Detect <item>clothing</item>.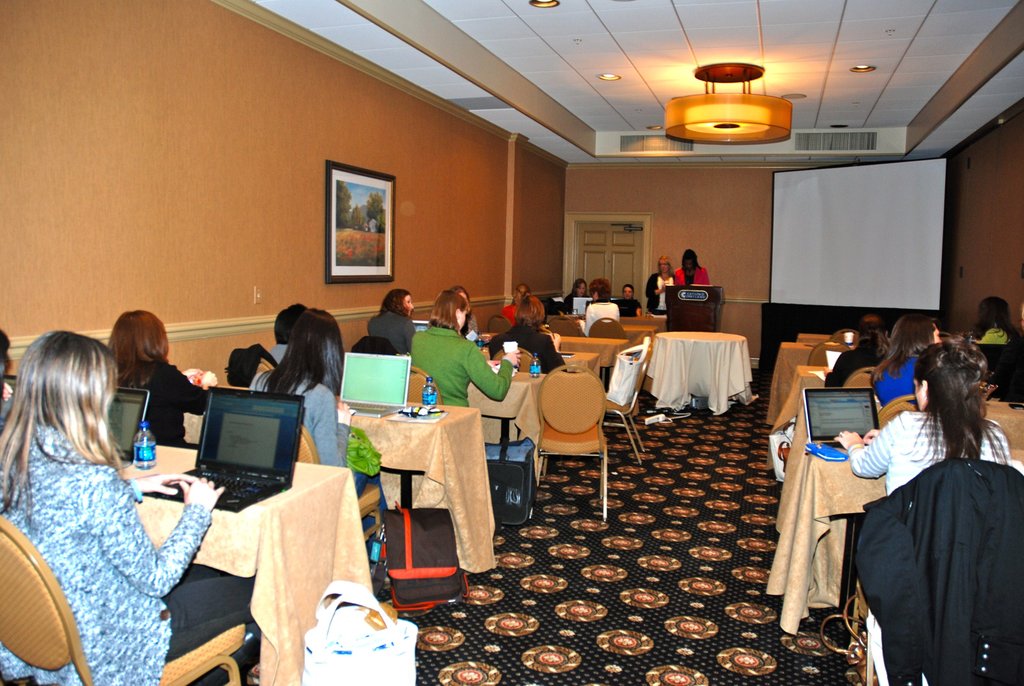
Detected at bbox=(123, 360, 209, 448).
